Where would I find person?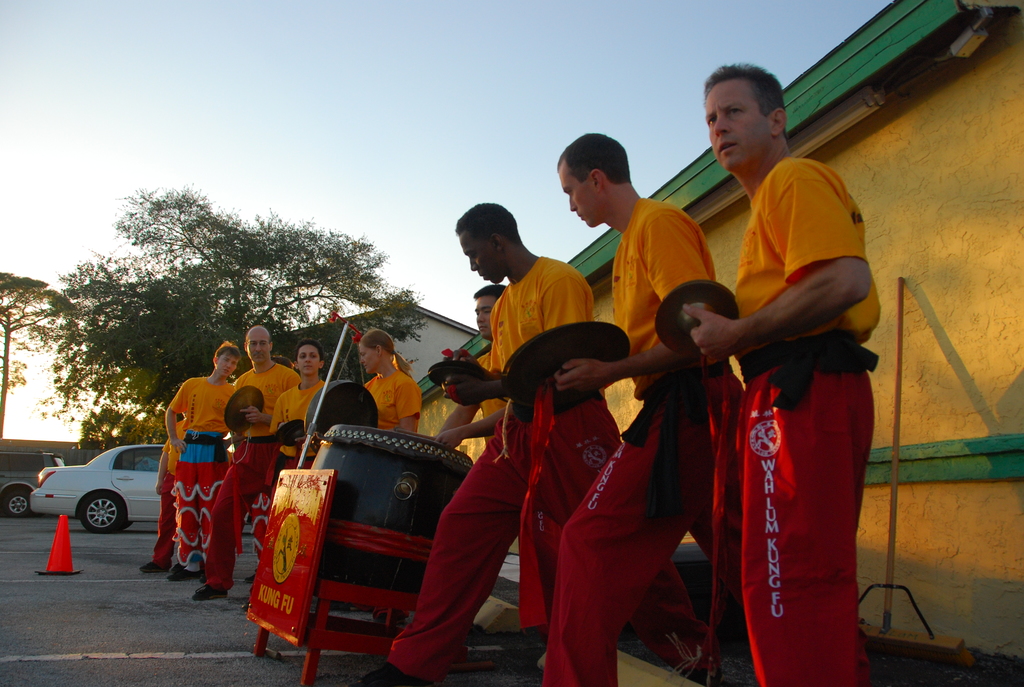
At (x1=359, y1=203, x2=620, y2=686).
